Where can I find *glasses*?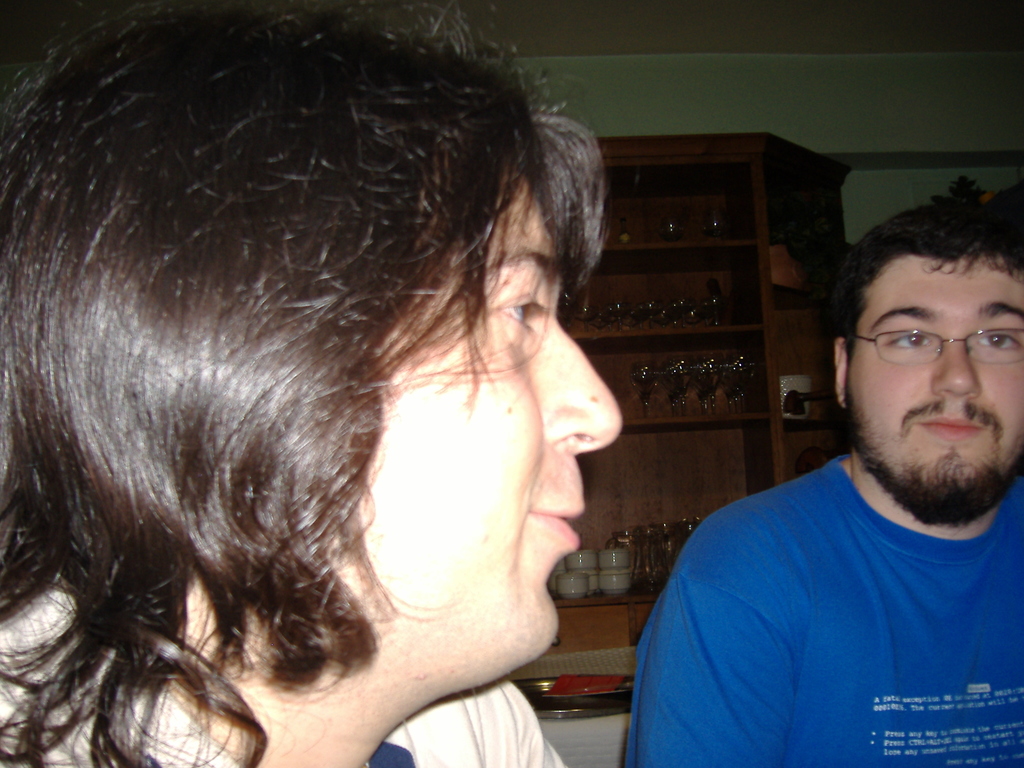
You can find it at (848,332,1023,365).
